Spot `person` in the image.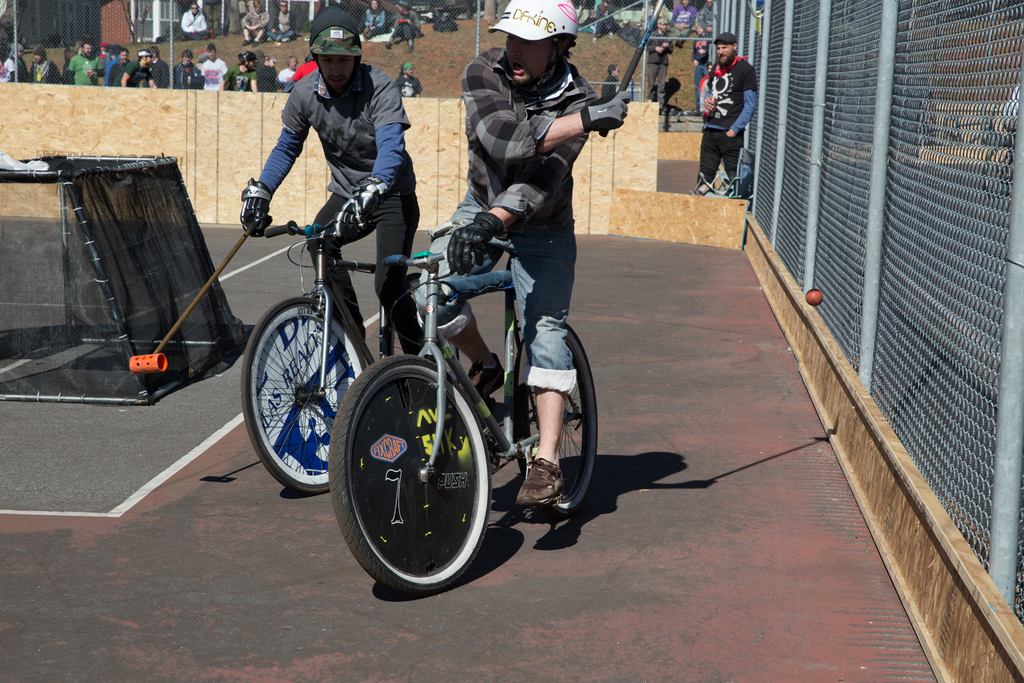
`person` found at box=[383, 0, 434, 50].
